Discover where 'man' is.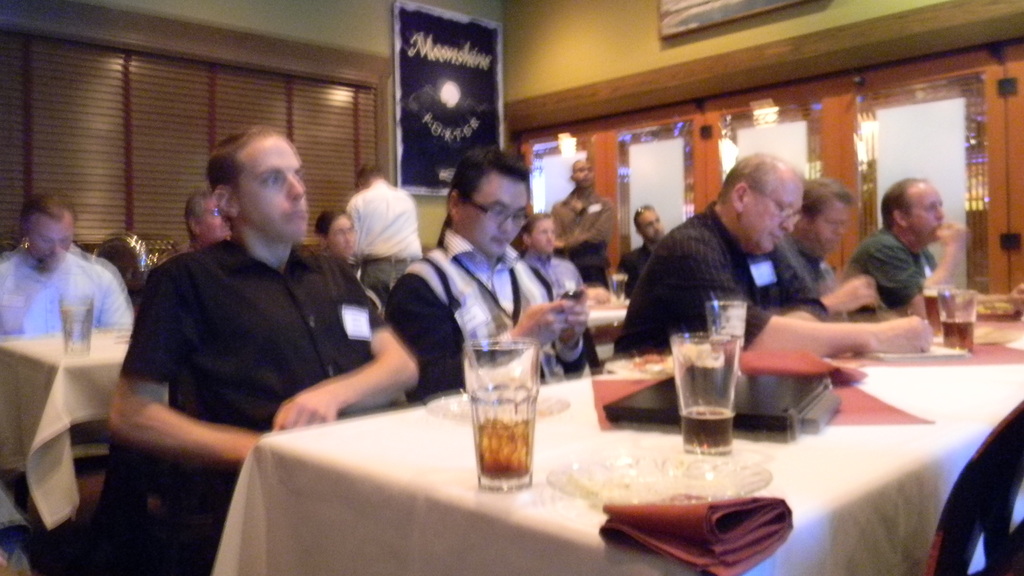
Discovered at 342:168:429:298.
